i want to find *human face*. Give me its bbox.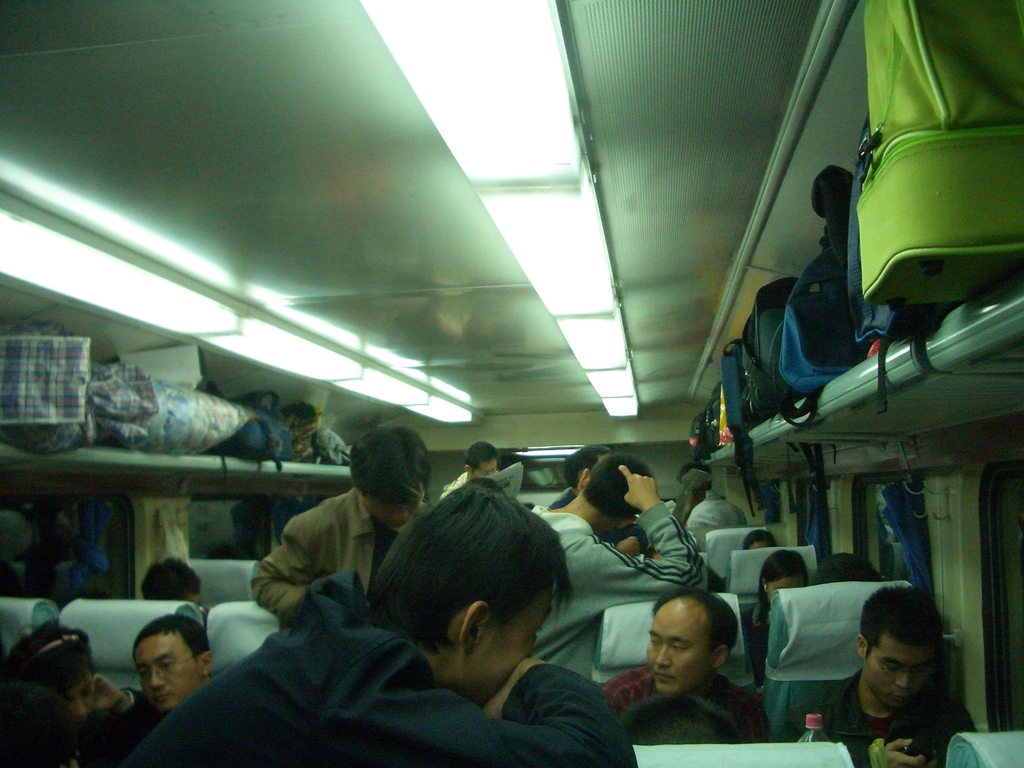
(x1=131, y1=636, x2=205, y2=708).
